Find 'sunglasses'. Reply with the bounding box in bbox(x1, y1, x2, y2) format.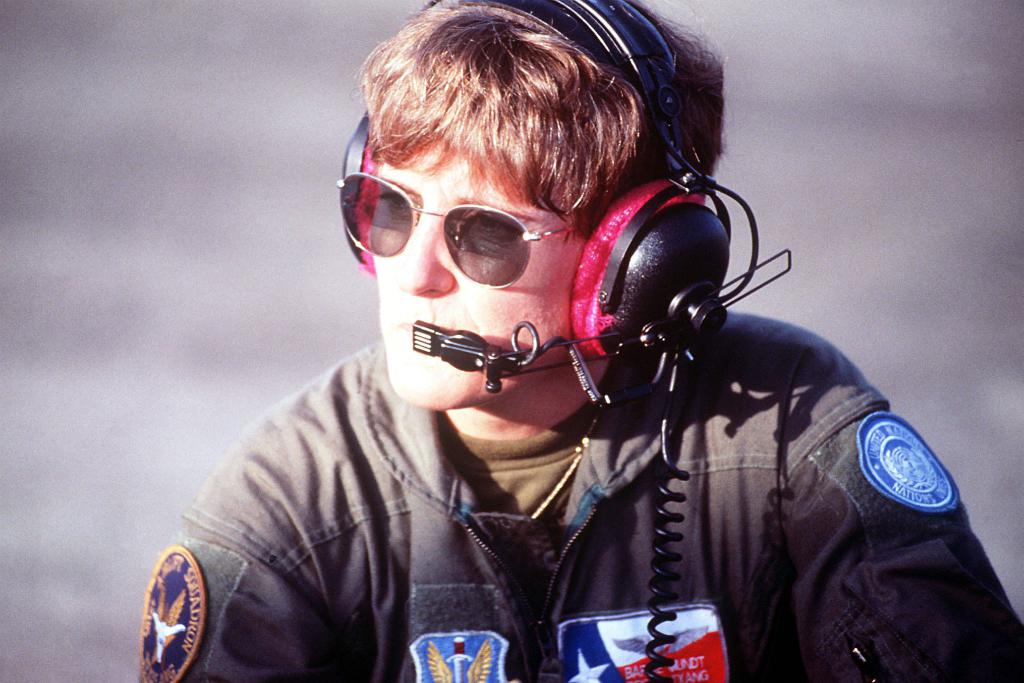
bbox(338, 172, 584, 287).
